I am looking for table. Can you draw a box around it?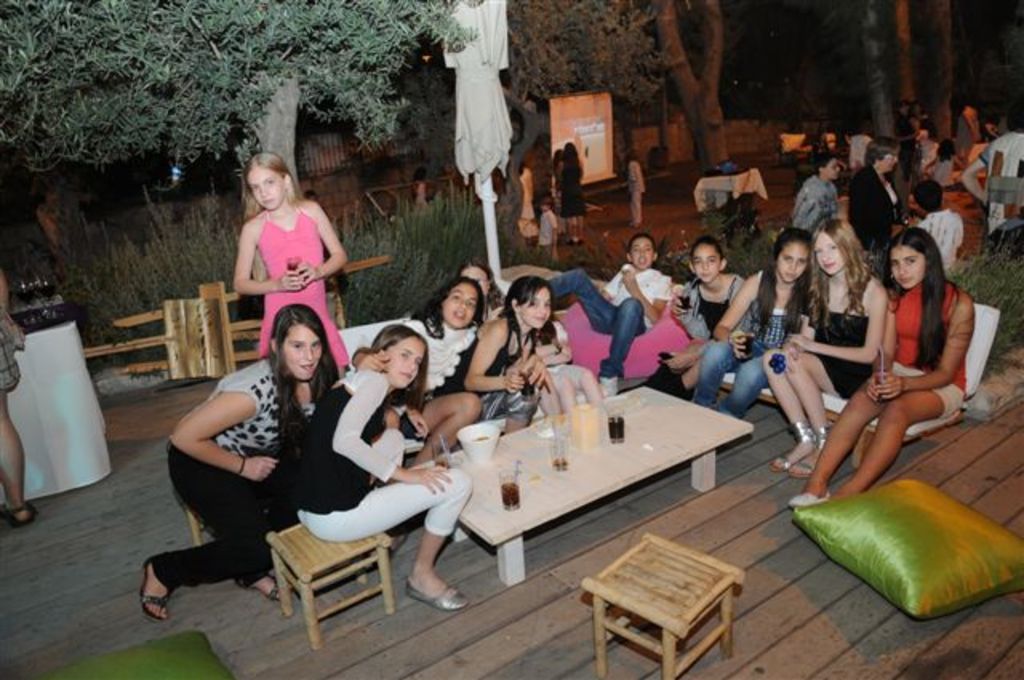
Sure, the bounding box is detection(0, 317, 117, 518).
